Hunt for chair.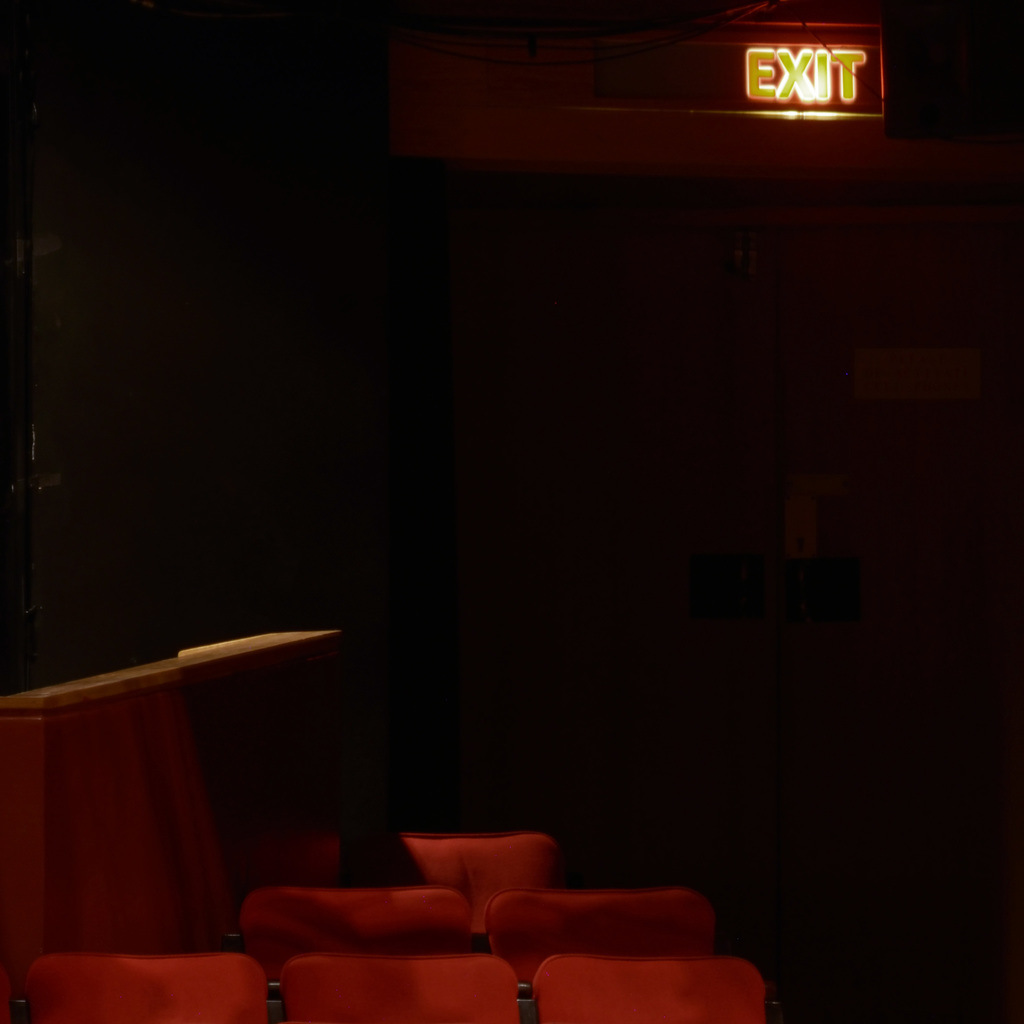
Hunted down at crop(239, 889, 473, 980).
